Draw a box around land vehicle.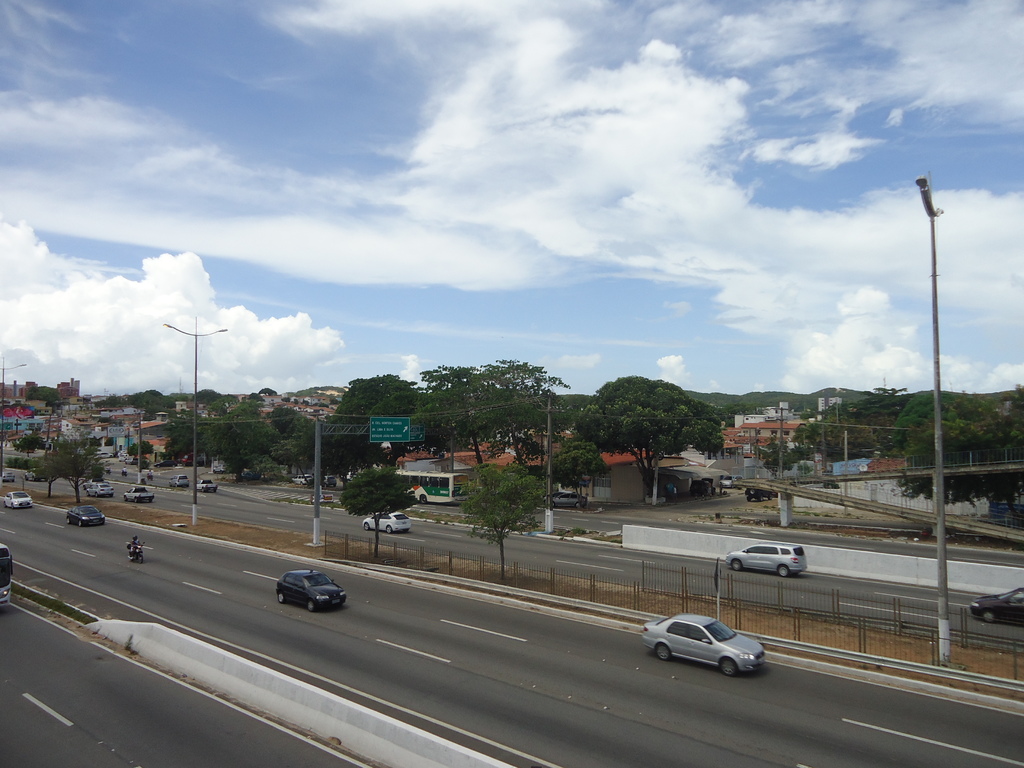
<box>125,543,145,565</box>.
